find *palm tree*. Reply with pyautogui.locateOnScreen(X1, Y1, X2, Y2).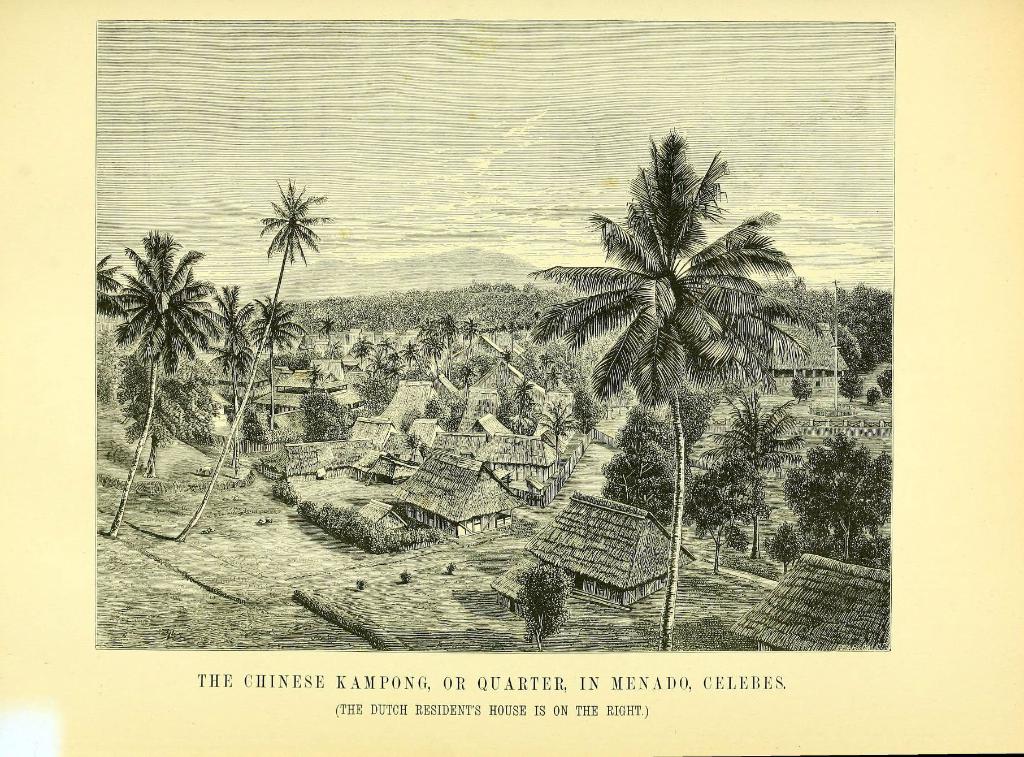
pyautogui.locateOnScreen(530, 133, 825, 651).
